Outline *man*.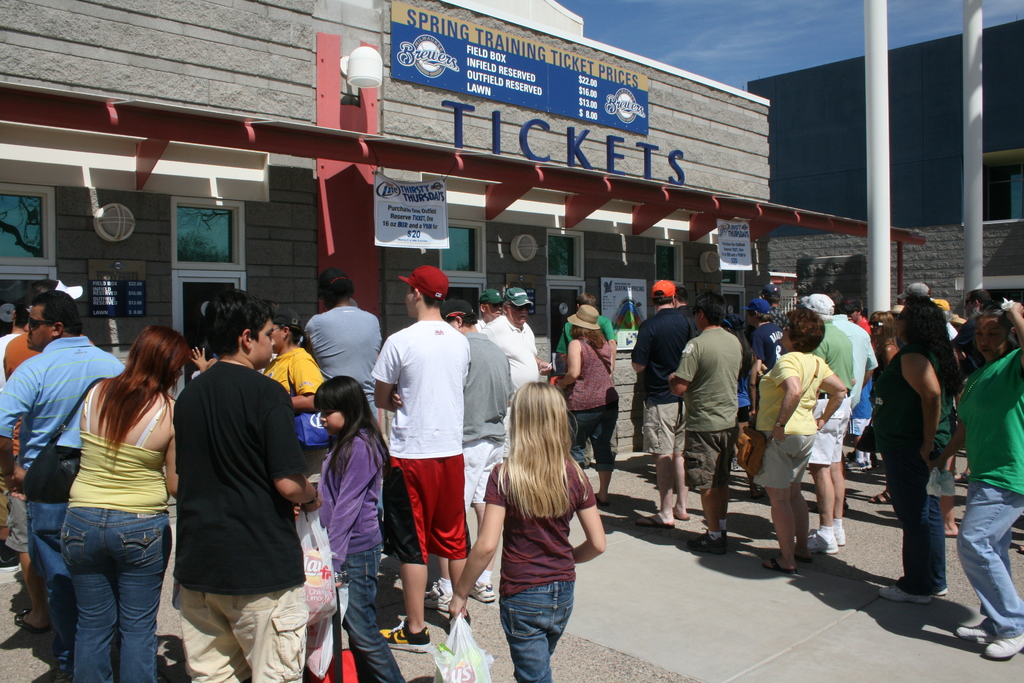
Outline: 675, 287, 702, 338.
